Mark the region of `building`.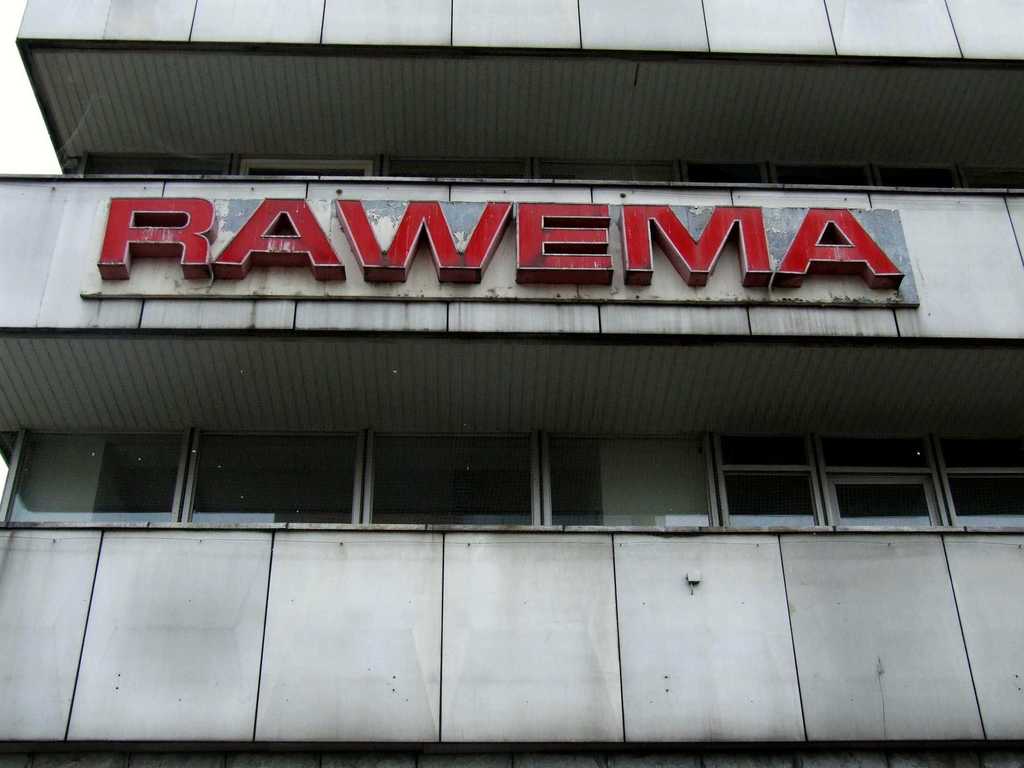
Region: pyautogui.locateOnScreen(0, 0, 1023, 767).
